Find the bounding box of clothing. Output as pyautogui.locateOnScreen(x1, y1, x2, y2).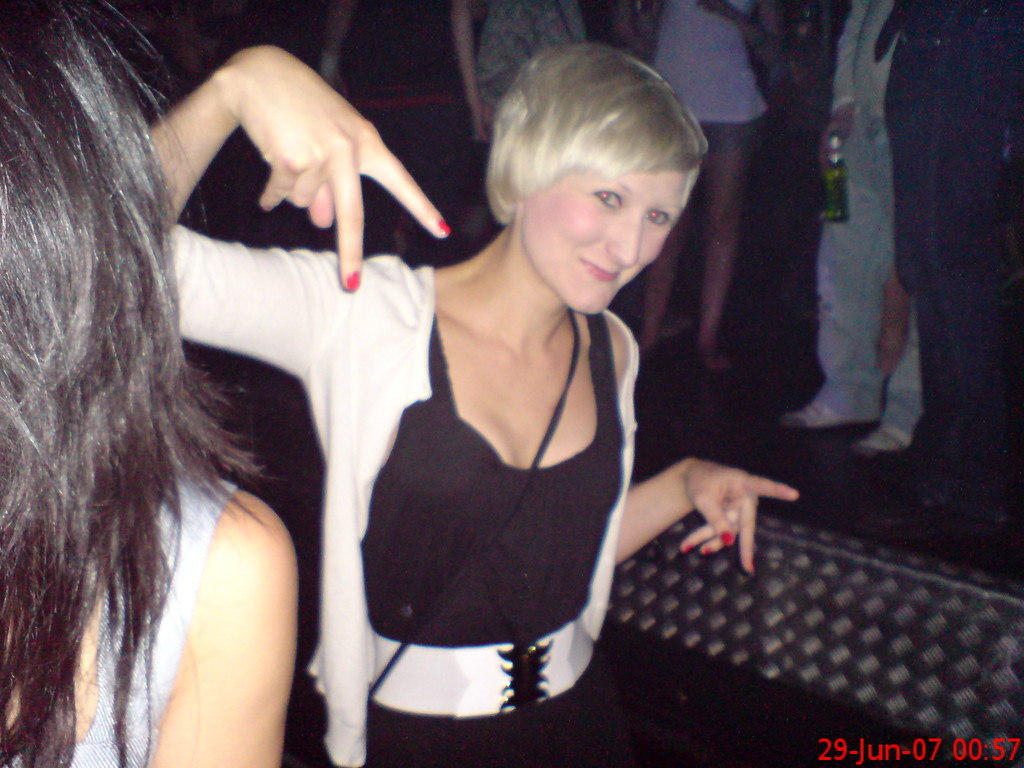
pyautogui.locateOnScreen(648, 0, 756, 148).
